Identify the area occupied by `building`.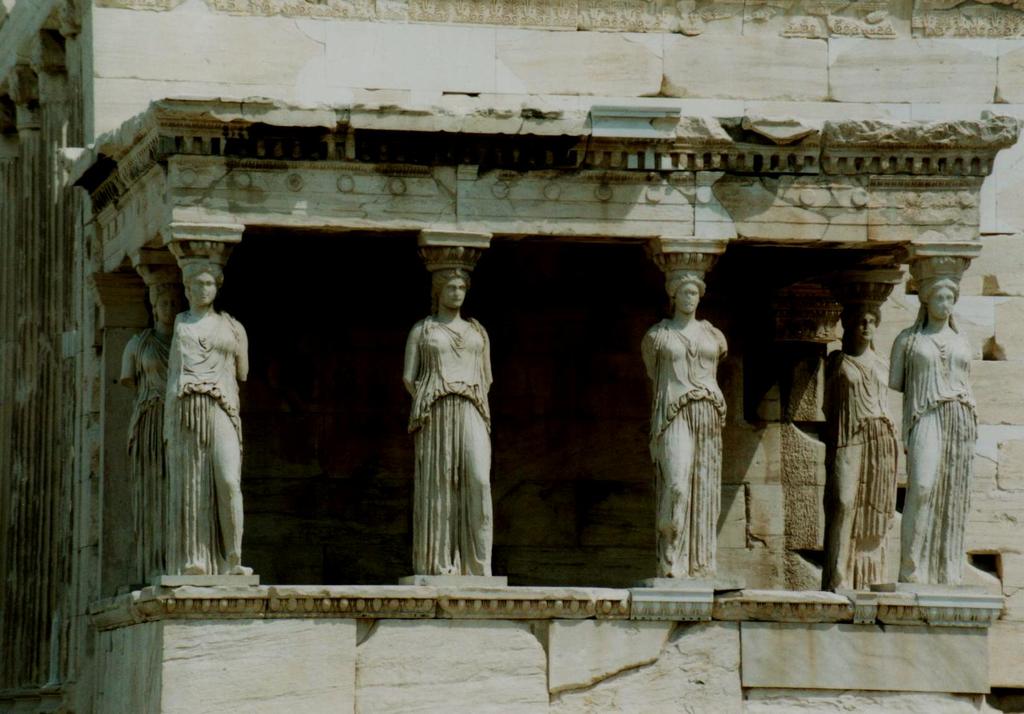
Area: rect(4, 0, 1023, 713).
